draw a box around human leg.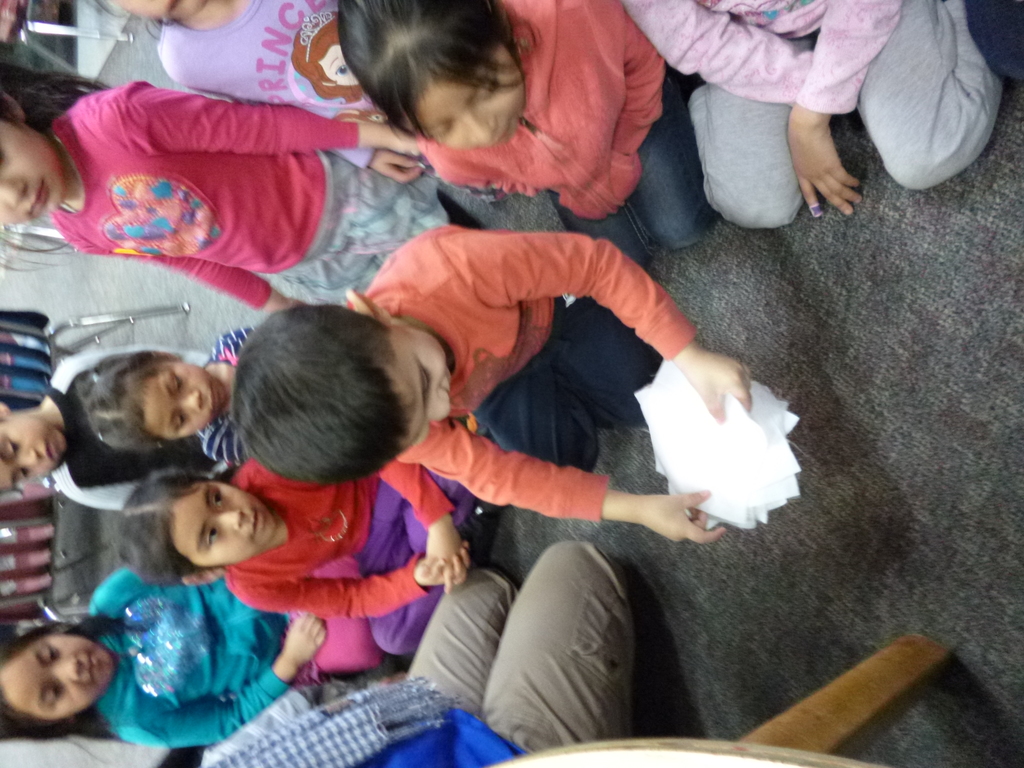
474 359 600 471.
